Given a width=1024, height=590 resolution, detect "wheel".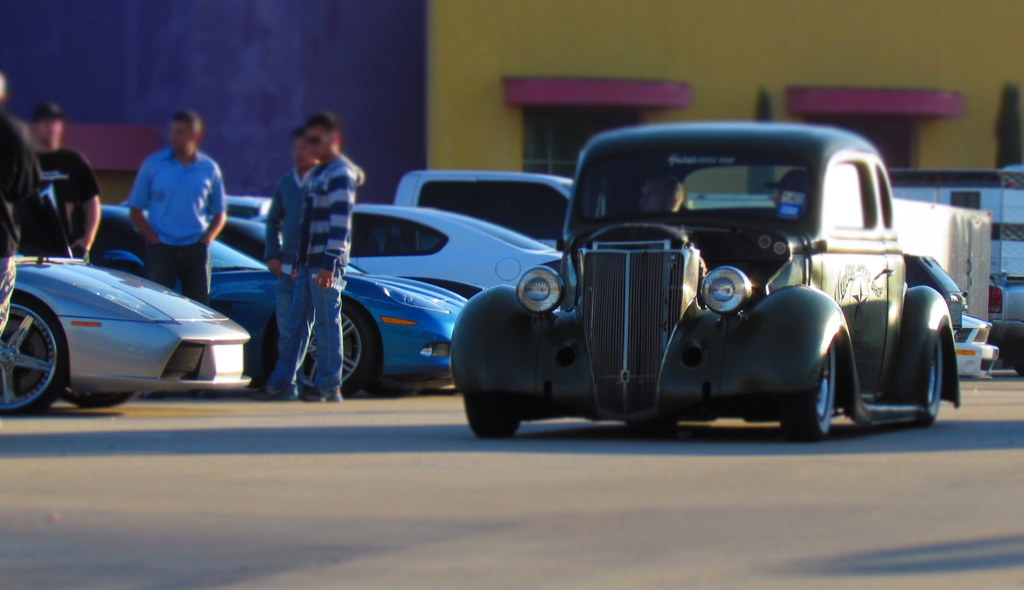
[x1=6, y1=292, x2=57, y2=401].
